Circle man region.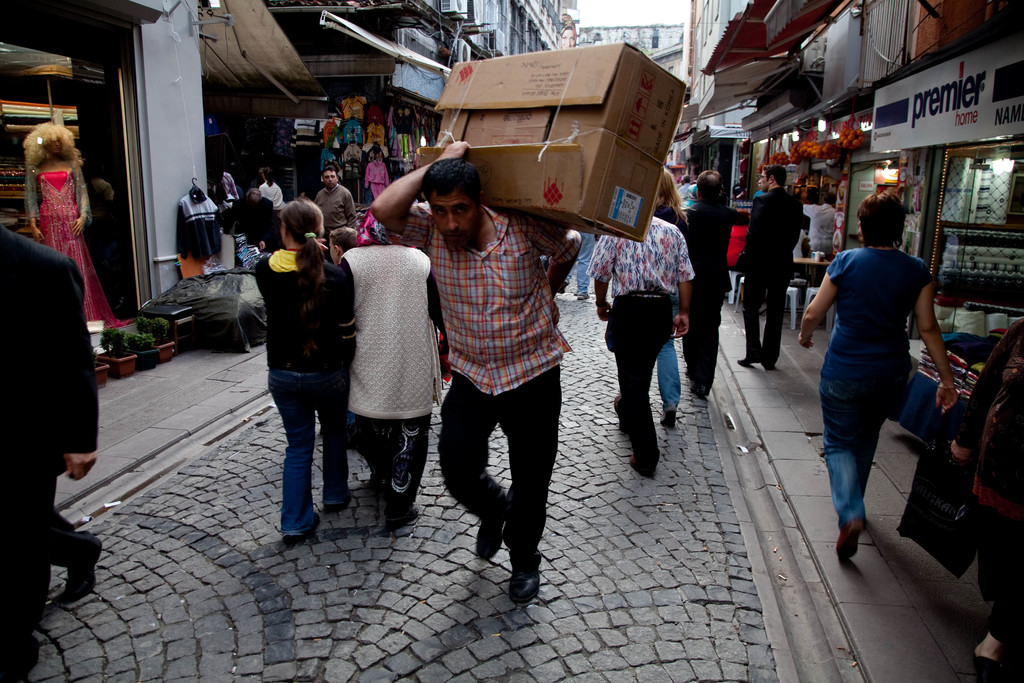
Region: <bbox>315, 169, 360, 243</bbox>.
